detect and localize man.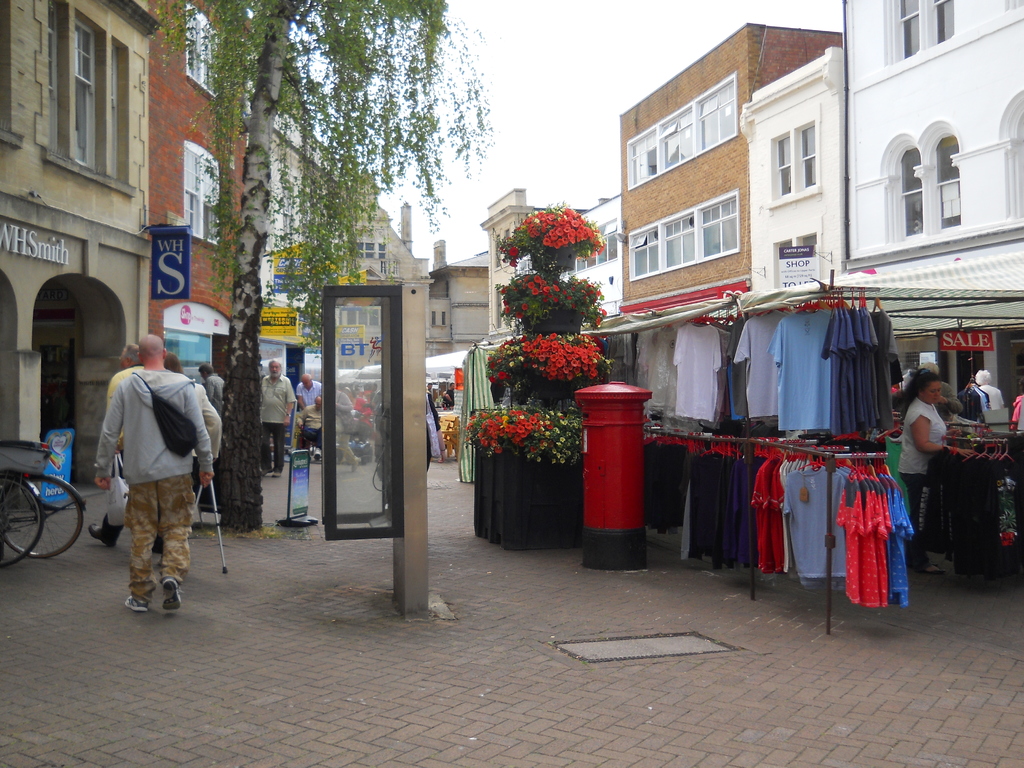
Localized at (x1=976, y1=365, x2=1007, y2=406).
